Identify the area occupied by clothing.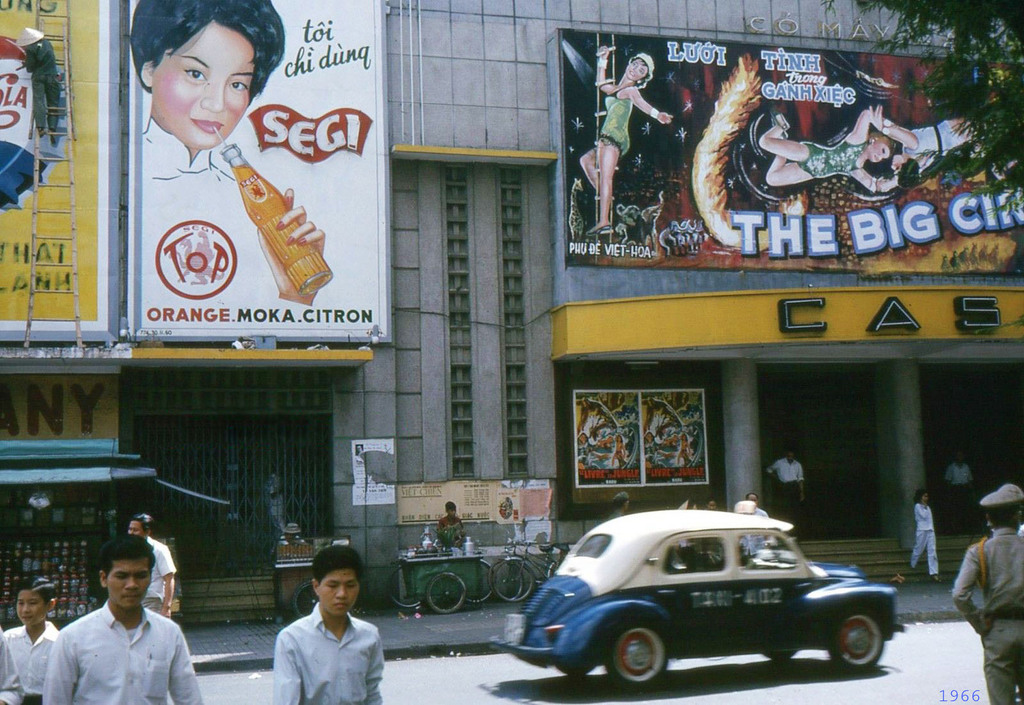
Area: left=260, top=608, right=394, bottom=701.
